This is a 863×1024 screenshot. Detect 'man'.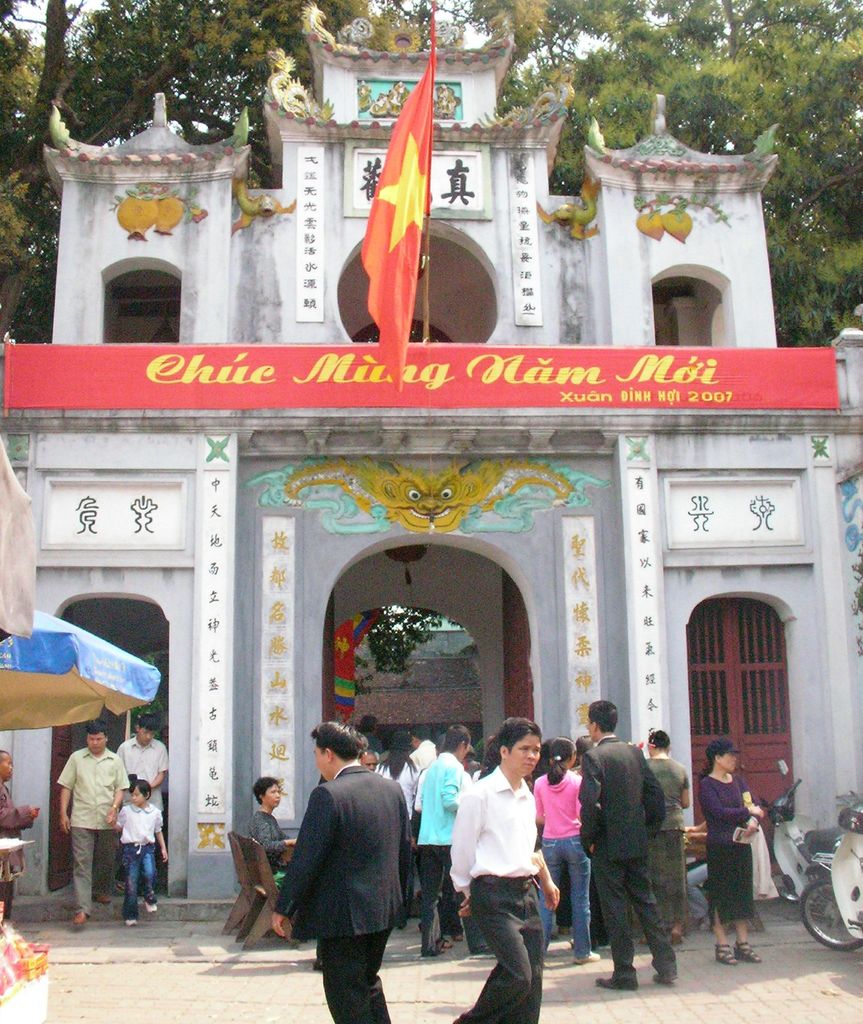
[0,748,39,920].
